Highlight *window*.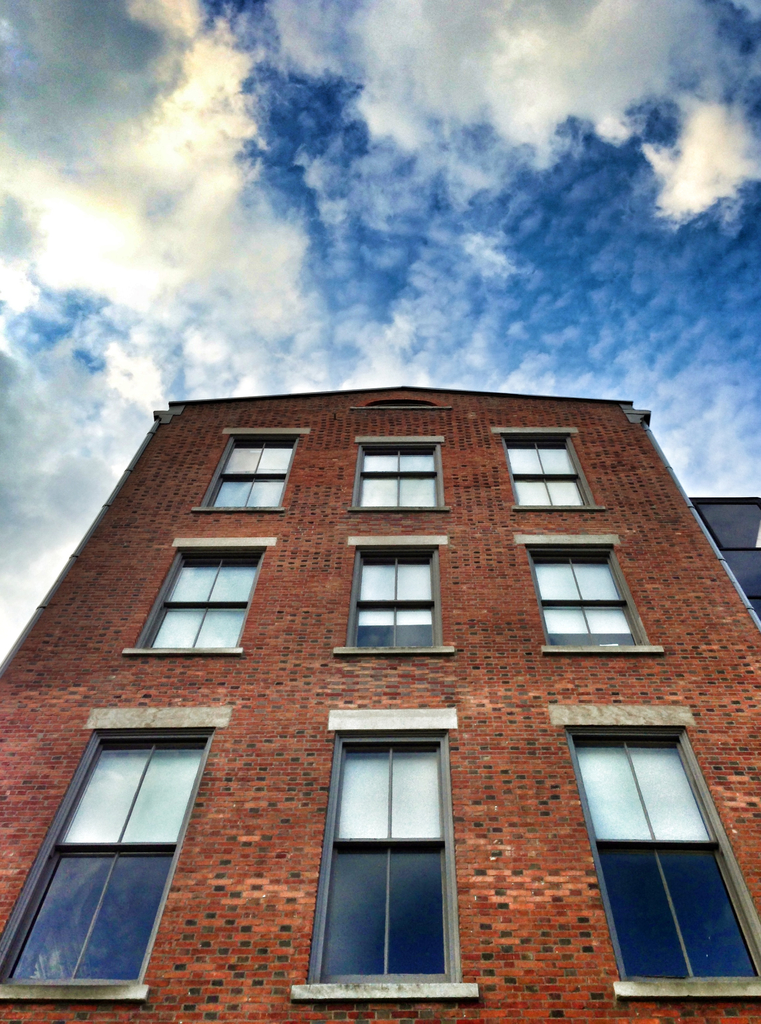
Highlighted region: [497,430,586,509].
